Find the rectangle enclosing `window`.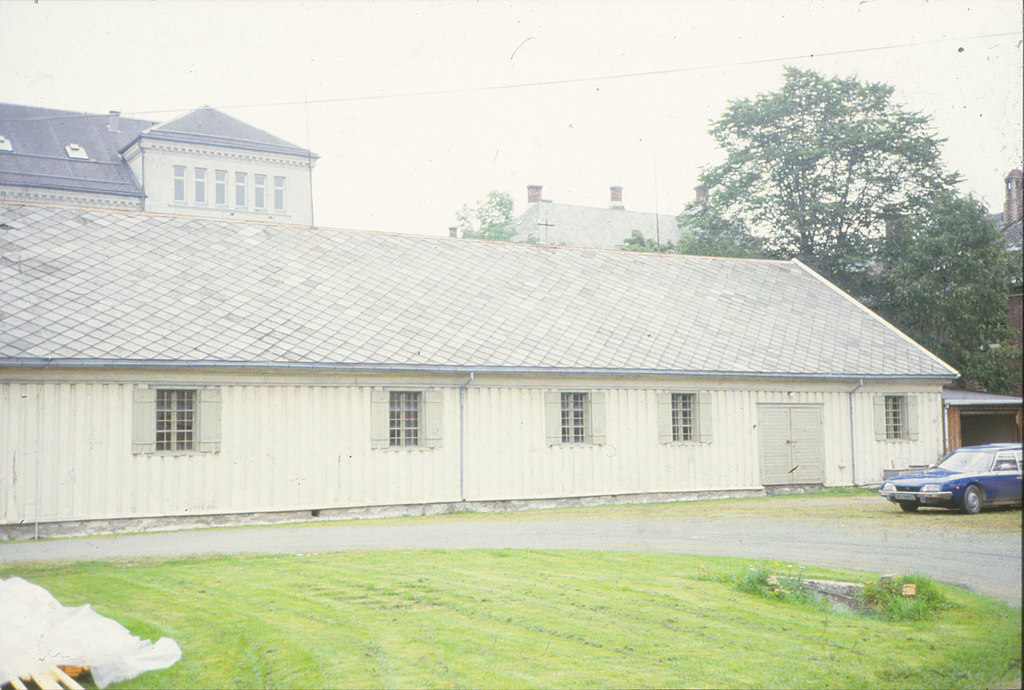
region(232, 168, 250, 211).
